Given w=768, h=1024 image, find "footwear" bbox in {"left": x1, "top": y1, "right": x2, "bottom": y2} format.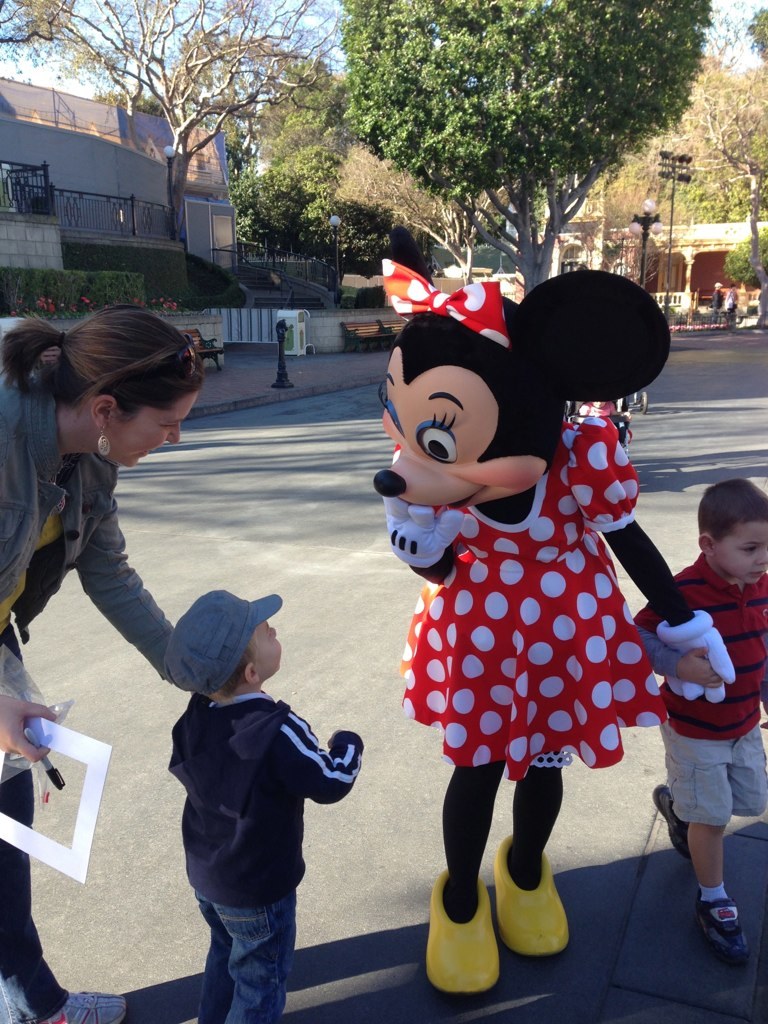
{"left": 39, "top": 992, "right": 128, "bottom": 1023}.
